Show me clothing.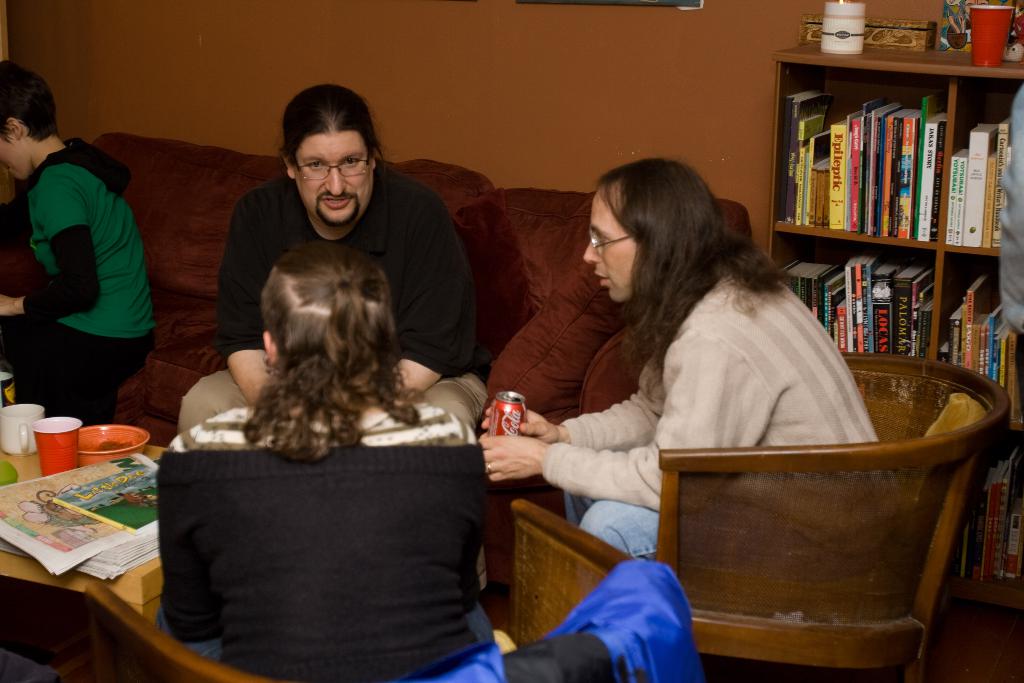
clothing is here: region(216, 173, 466, 361).
